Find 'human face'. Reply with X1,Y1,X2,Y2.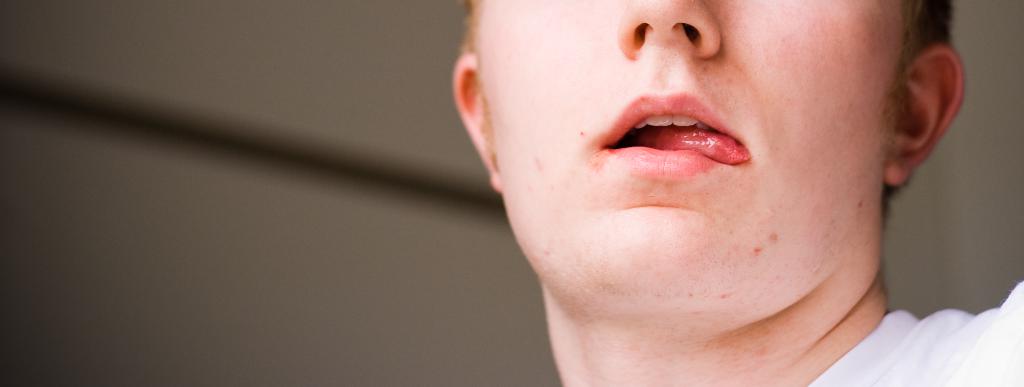
477,0,902,328.
